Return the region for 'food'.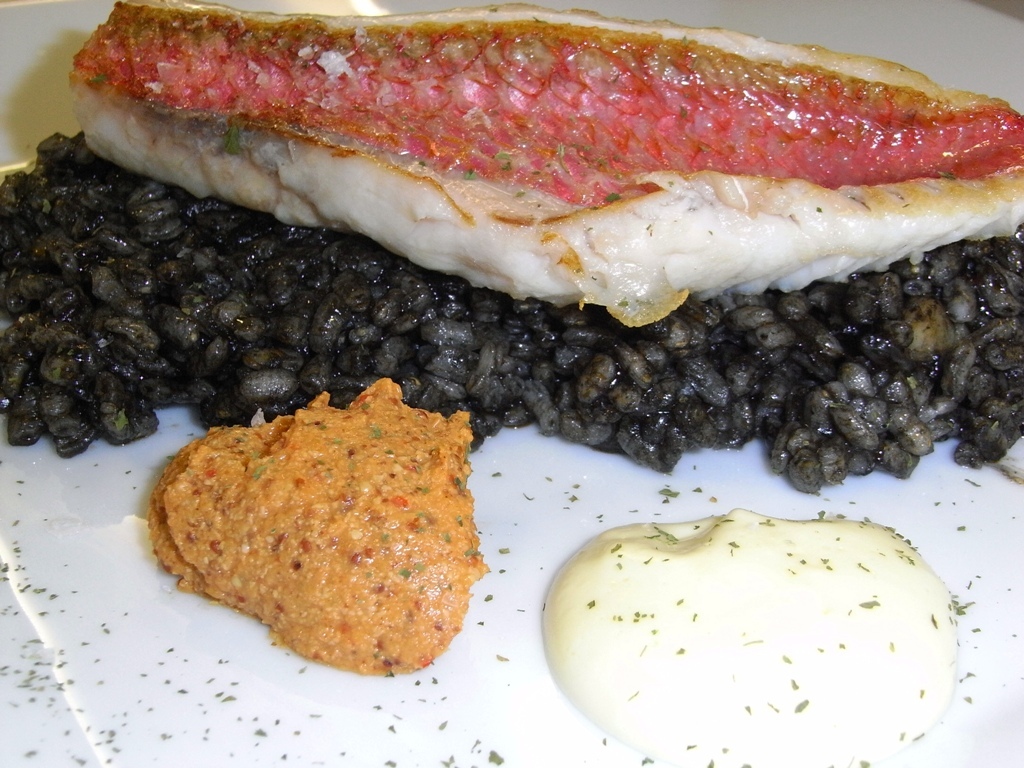
l=0, t=0, r=1023, b=767.
